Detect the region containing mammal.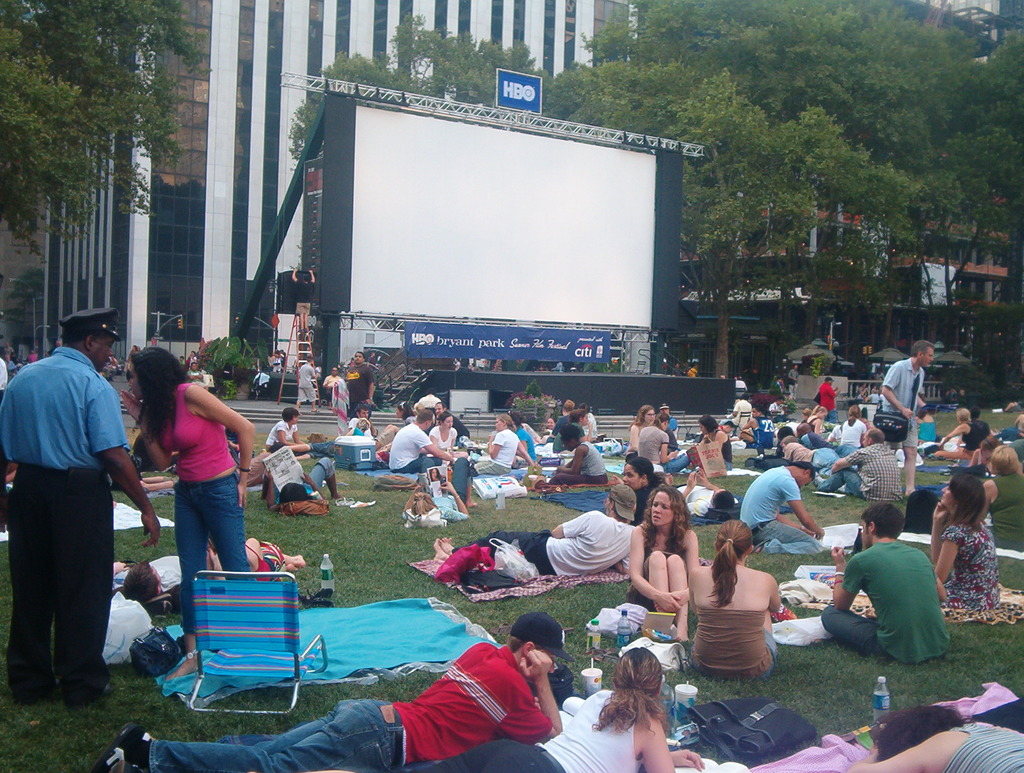
Rect(815, 403, 824, 419).
